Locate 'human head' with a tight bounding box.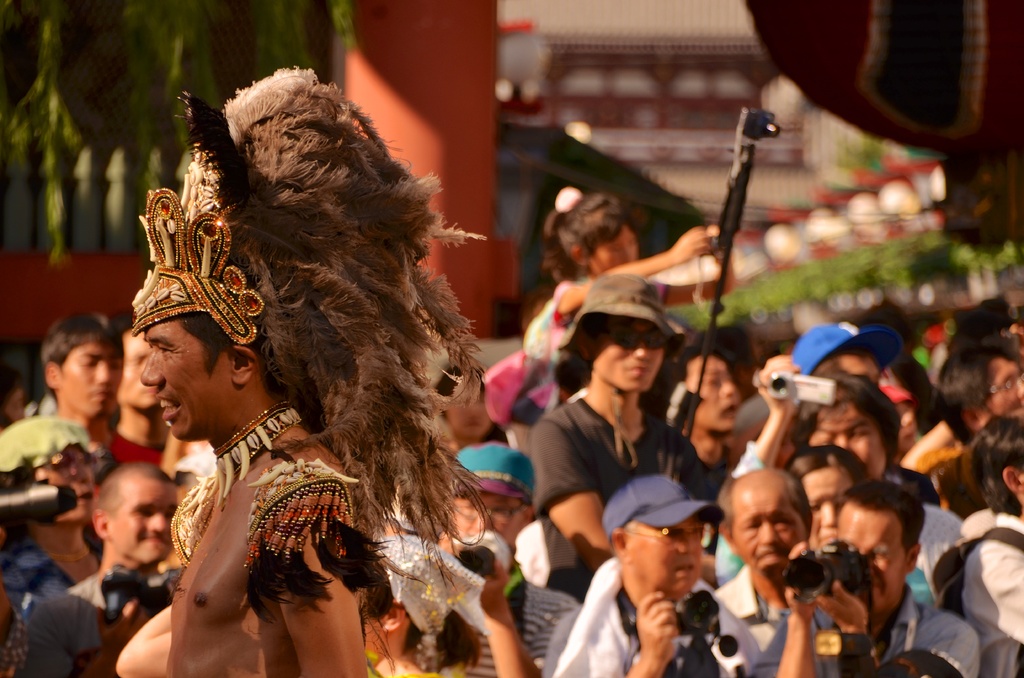
536 186 637 277.
